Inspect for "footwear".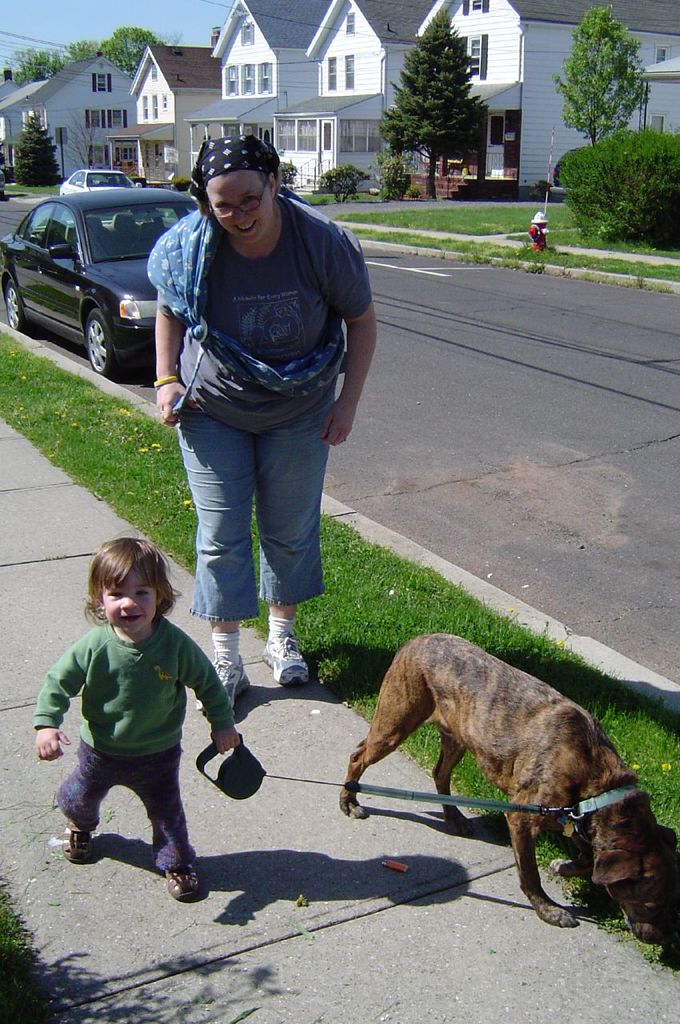
Inspection: l=62, t=823, r=97, b=865.
